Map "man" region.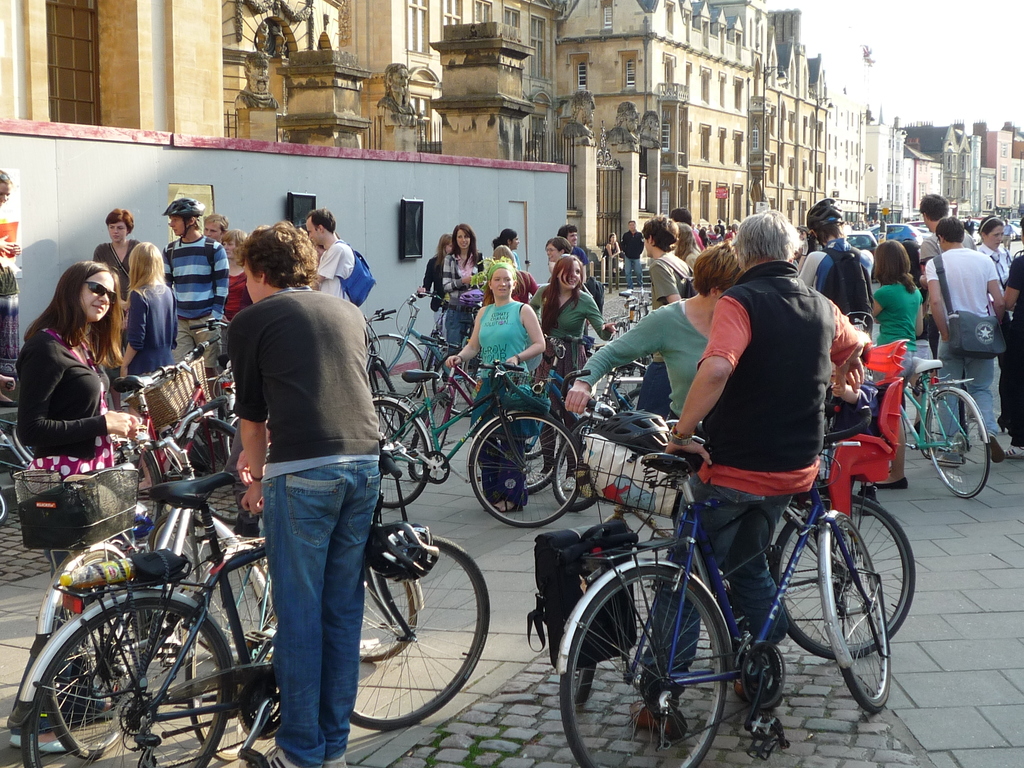
Mapped to crop(621, 213, 649, 286).
